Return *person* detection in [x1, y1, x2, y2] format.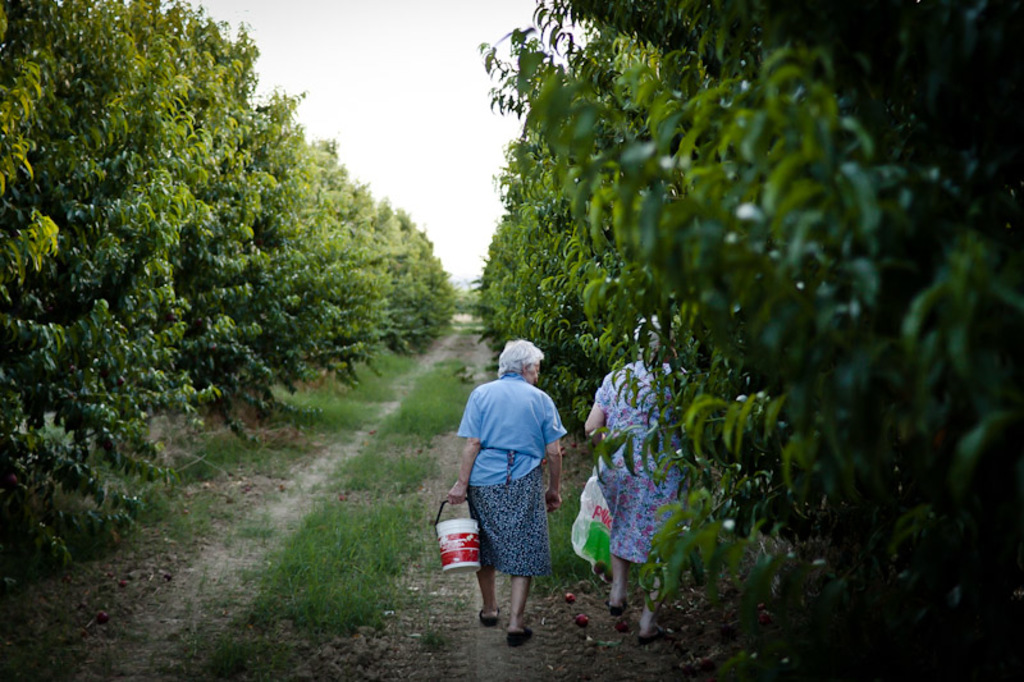
[584, 312, 682, 641].
